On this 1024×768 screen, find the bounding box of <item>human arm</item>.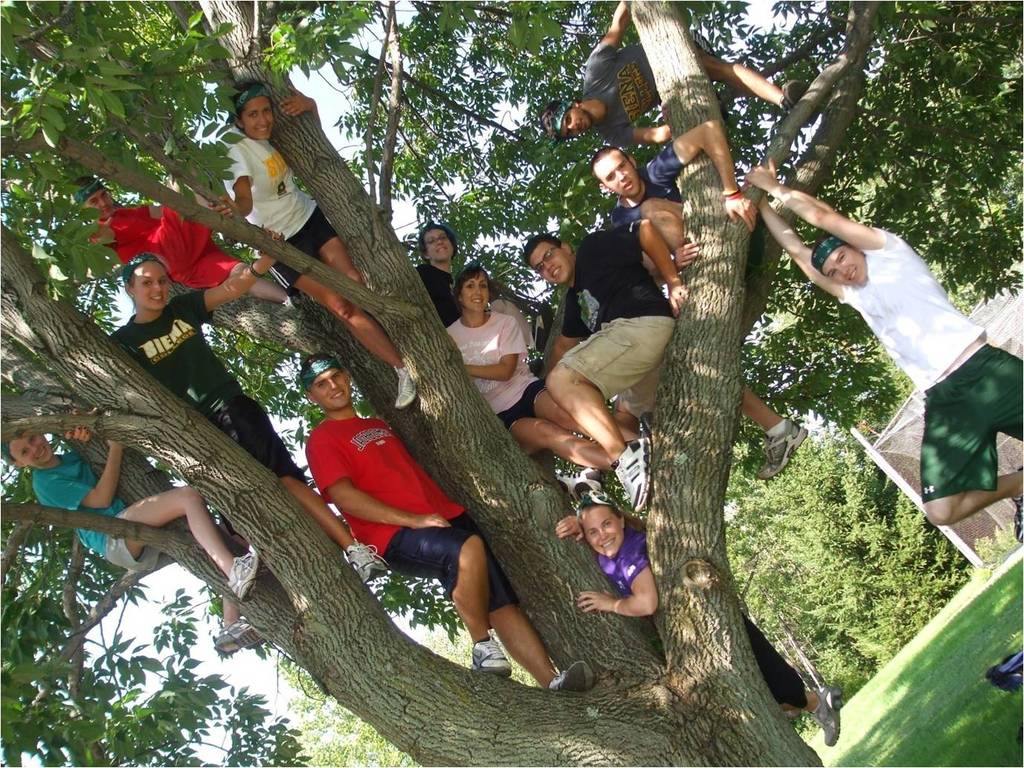
Bounding box: [left=599, top=124, right=669, bottom=144].
